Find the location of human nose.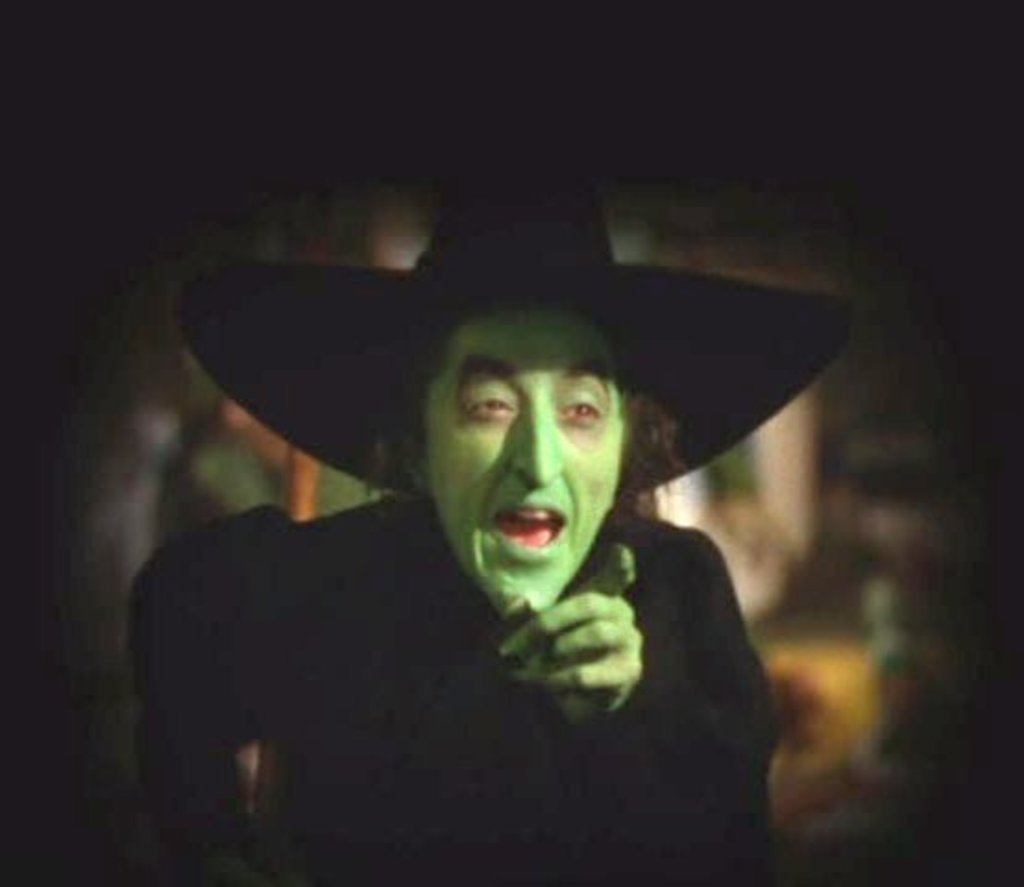
Location: {"x1": 508, "y1": 399, "x2": 566, "y2": 488}.
